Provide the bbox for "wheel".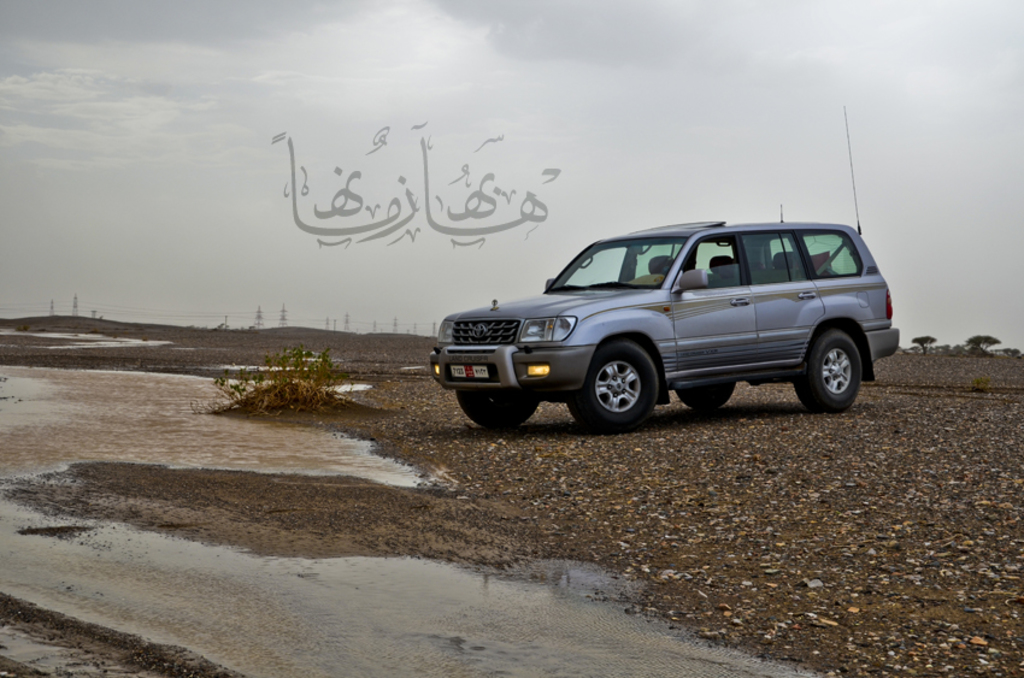
locate(457, 390, 539, 425).
